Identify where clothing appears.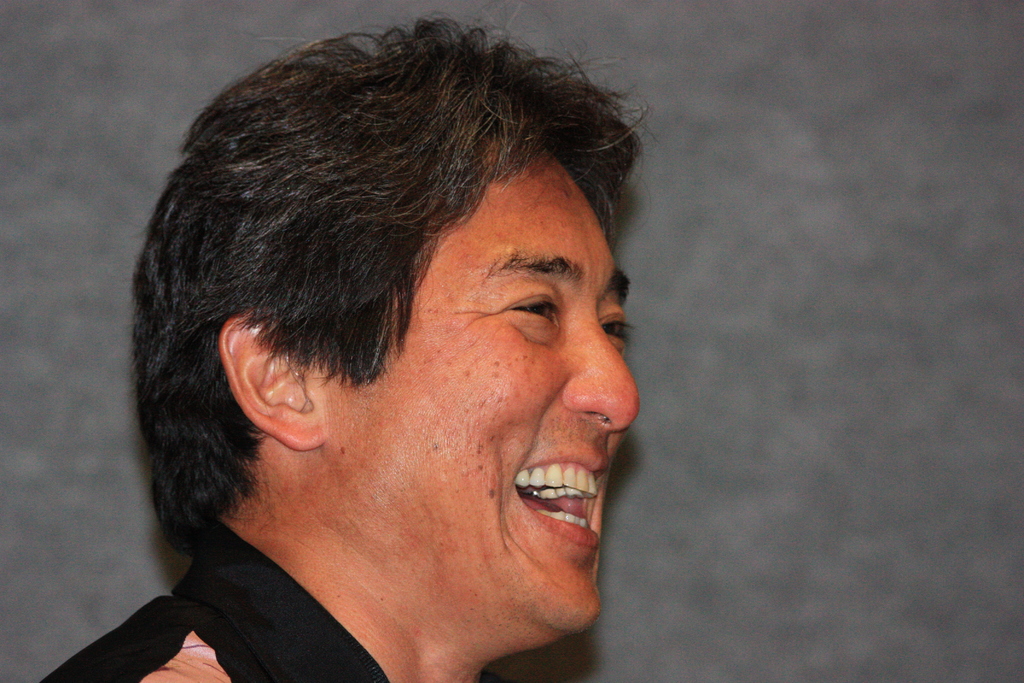
Appears at 37,521,390,682.
